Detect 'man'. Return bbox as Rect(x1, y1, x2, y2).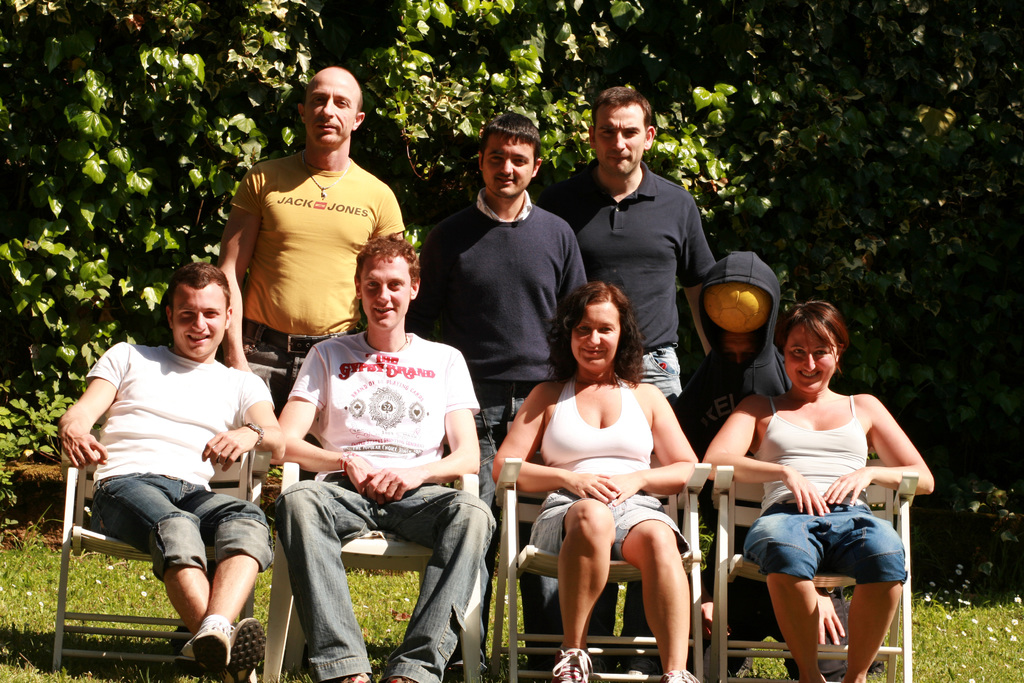
Rect(51, 258, 286, 682).
